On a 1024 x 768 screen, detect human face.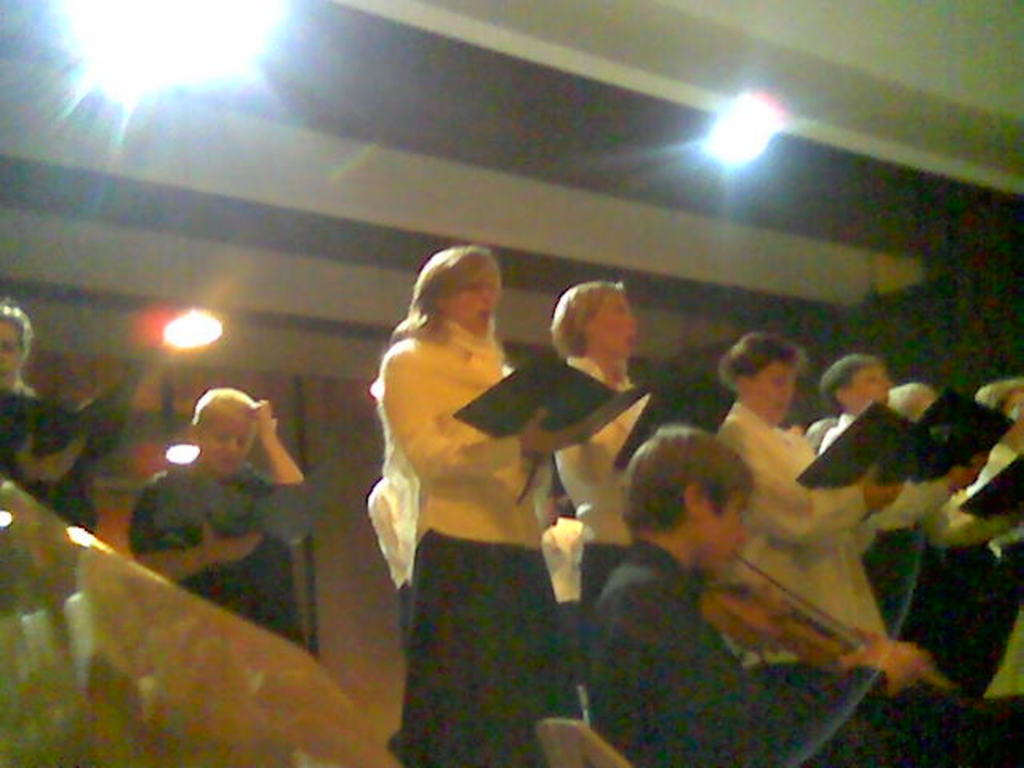
rect(851, 368, 890, 414).
